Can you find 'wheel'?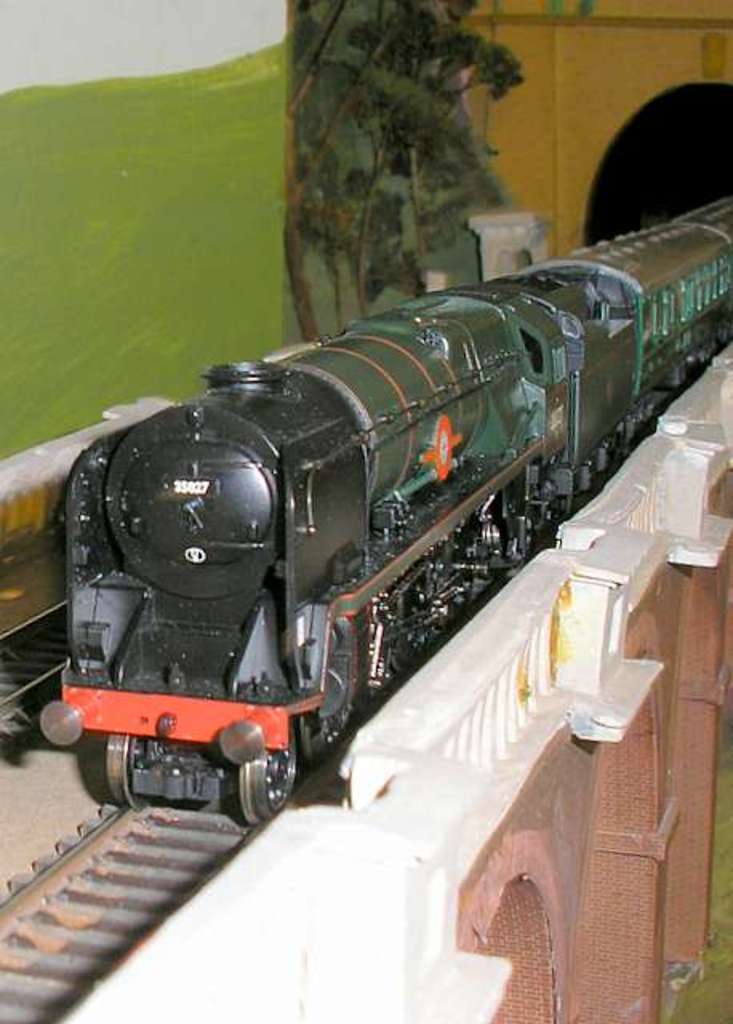
Yes, bounding box: bbox(238, 747, 298, 842).
